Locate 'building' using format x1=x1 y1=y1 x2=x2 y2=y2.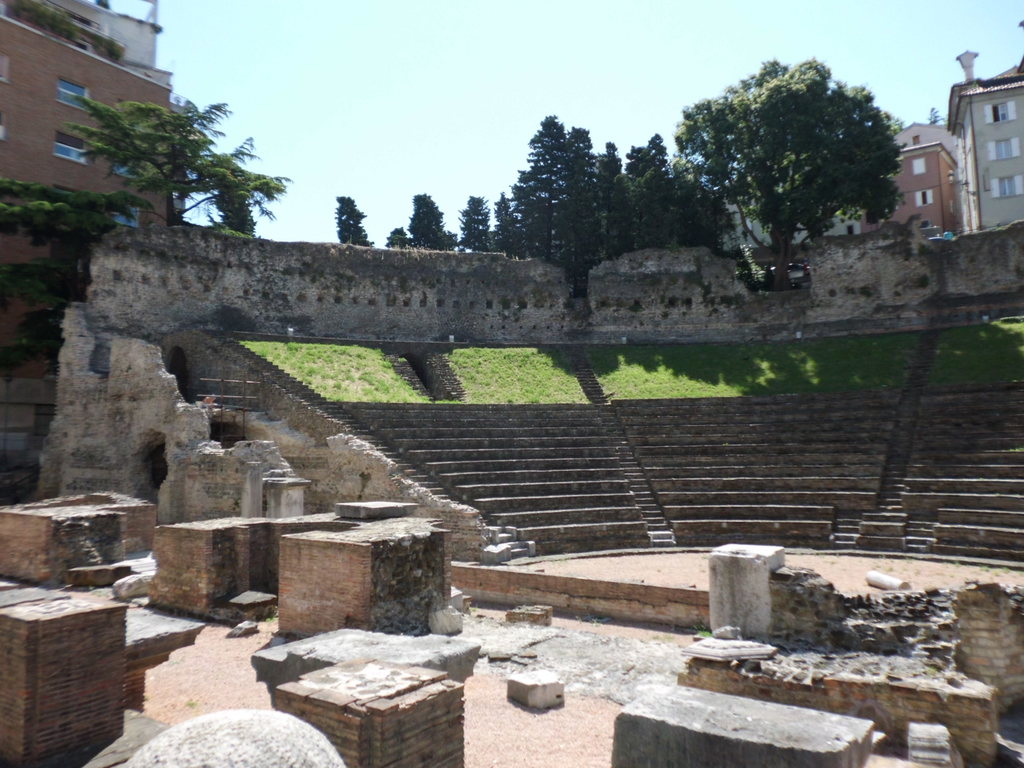
x1=856 y1=146 x2=957 y2=232.
